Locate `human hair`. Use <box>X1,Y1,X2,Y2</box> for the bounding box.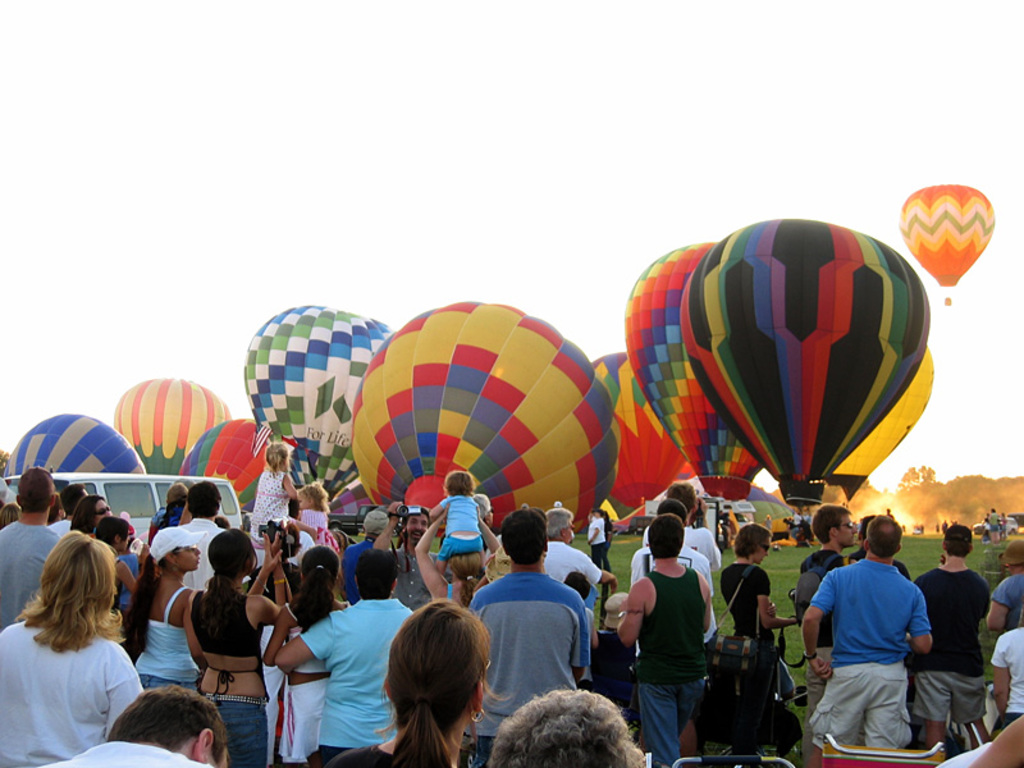
<box>266,520,301,556</box>.
